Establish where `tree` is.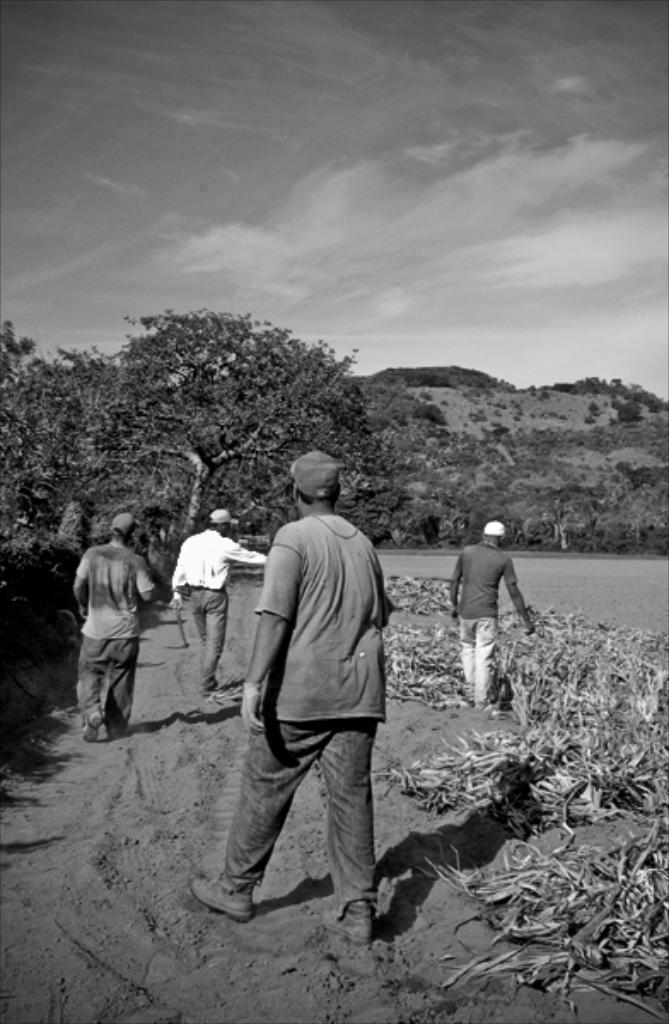
Established at left=0, top=323, right=82, bottom=577.
